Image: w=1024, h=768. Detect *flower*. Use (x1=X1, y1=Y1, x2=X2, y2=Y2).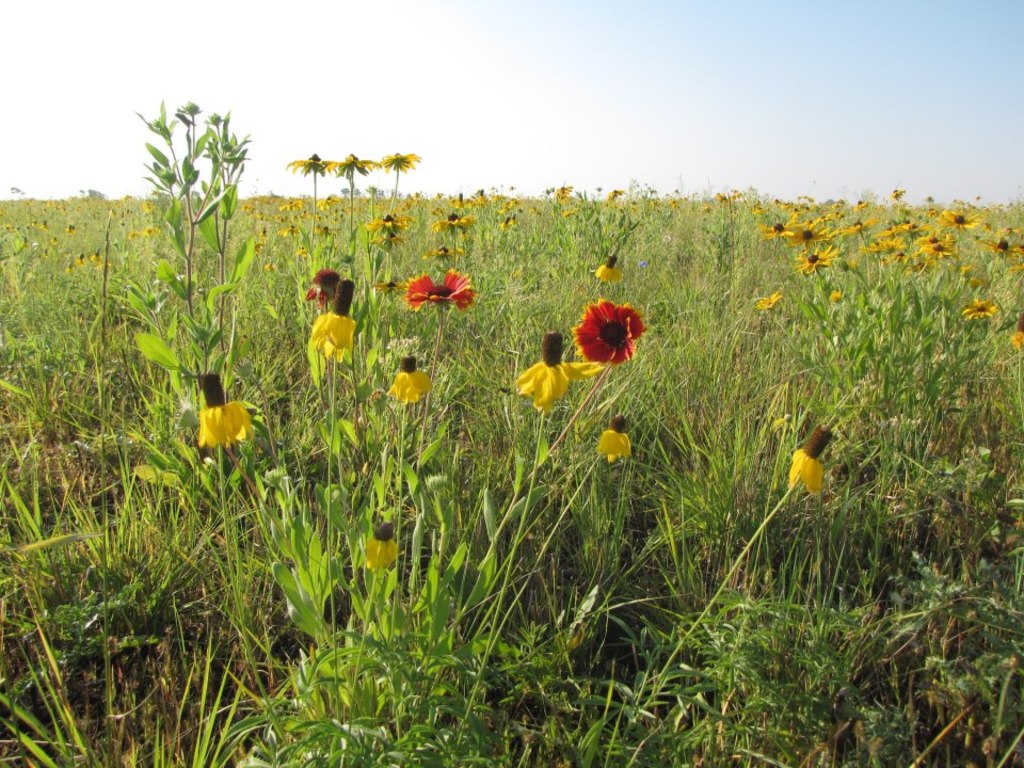
(x1=435, y1=210, x2=473, y2=230).
